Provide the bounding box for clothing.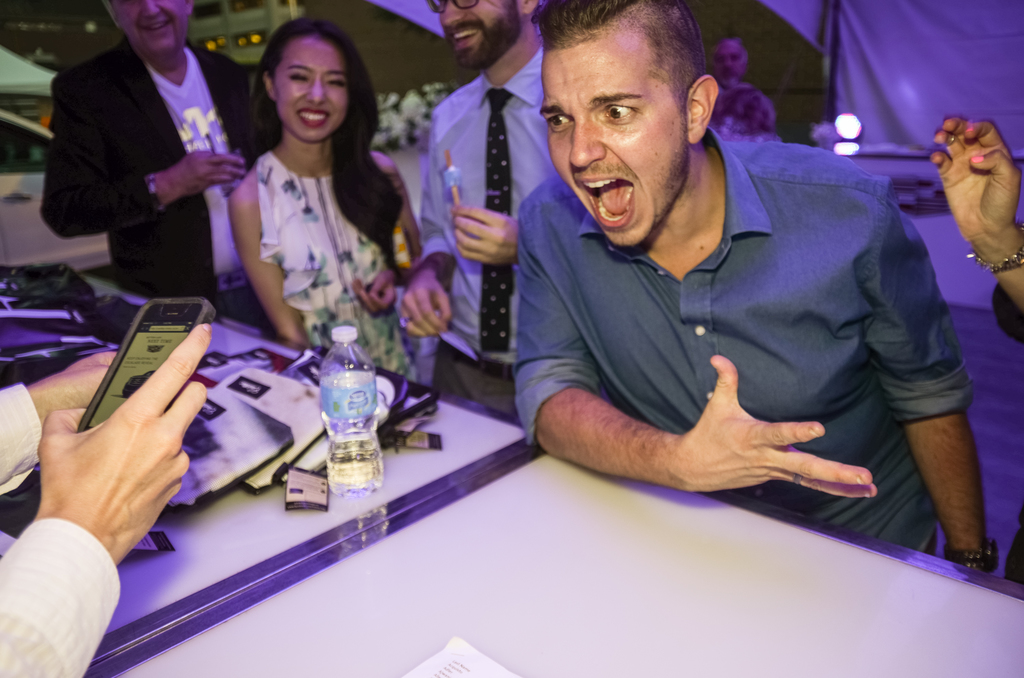
417/31/556/418.
